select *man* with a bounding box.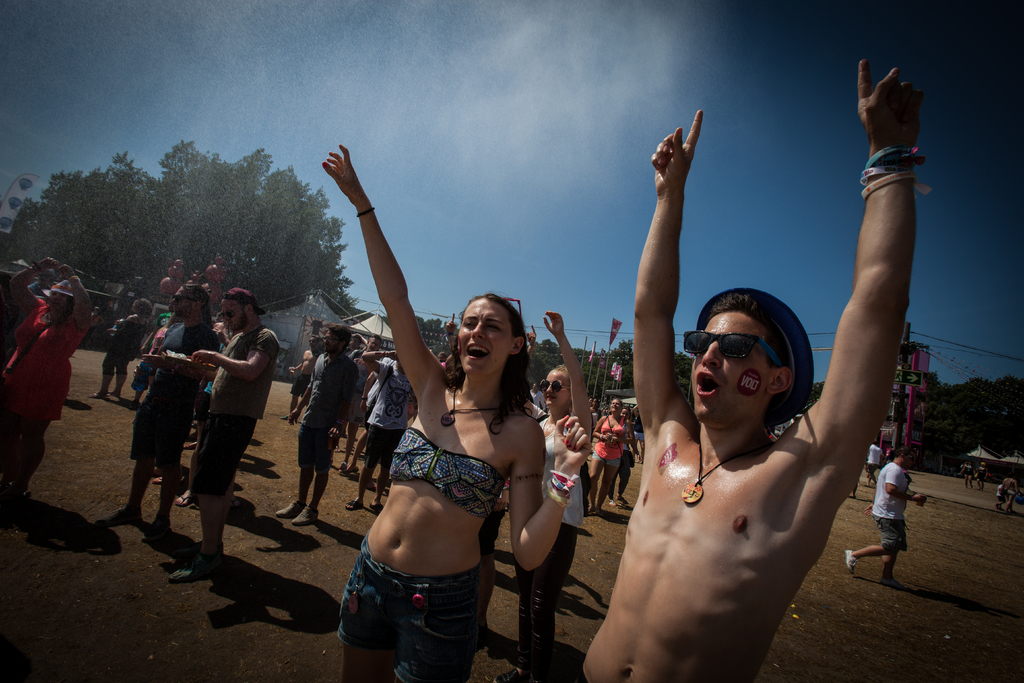
l=994, t=483, r=1005, b=507.
